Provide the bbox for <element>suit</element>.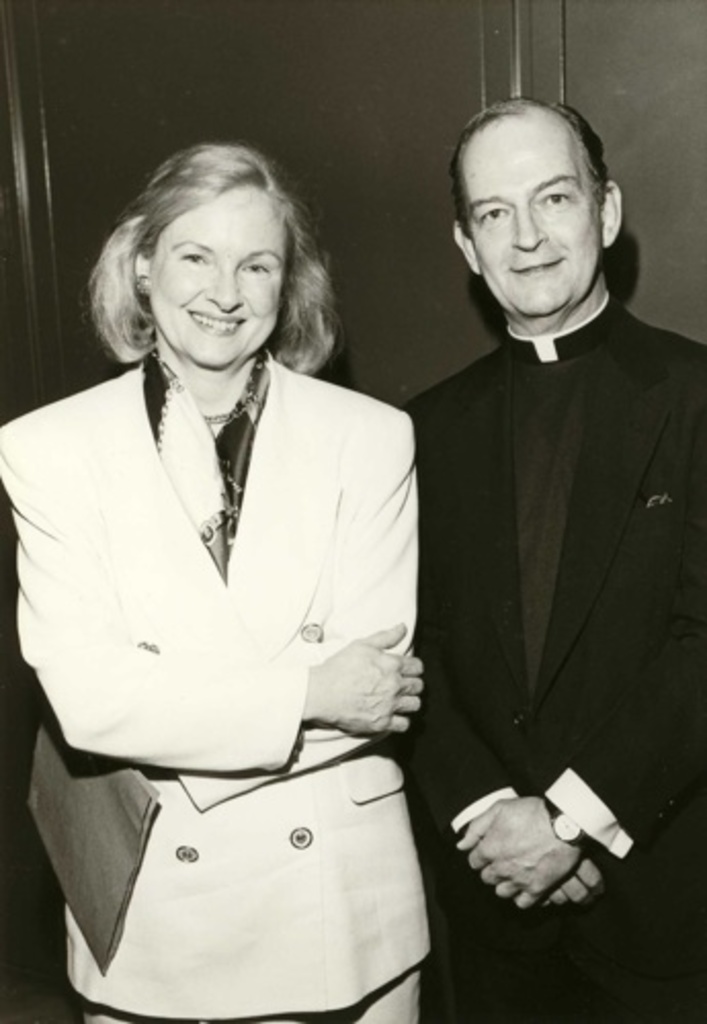
[0, 348, 422, 1022].
